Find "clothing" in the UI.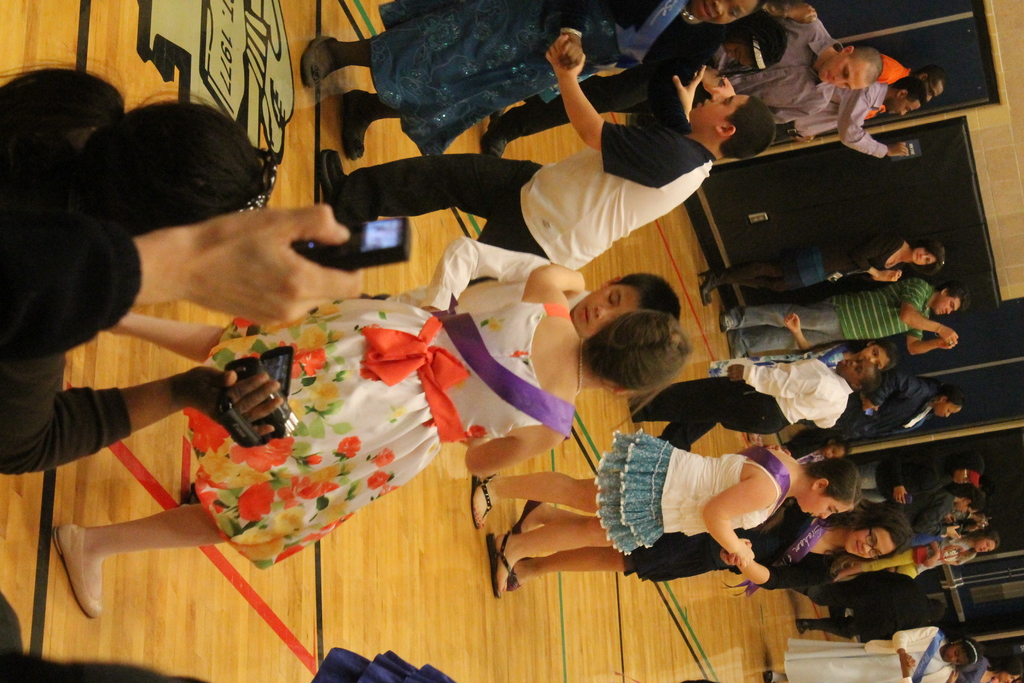
UI element at (589, 426, 675, 552).
